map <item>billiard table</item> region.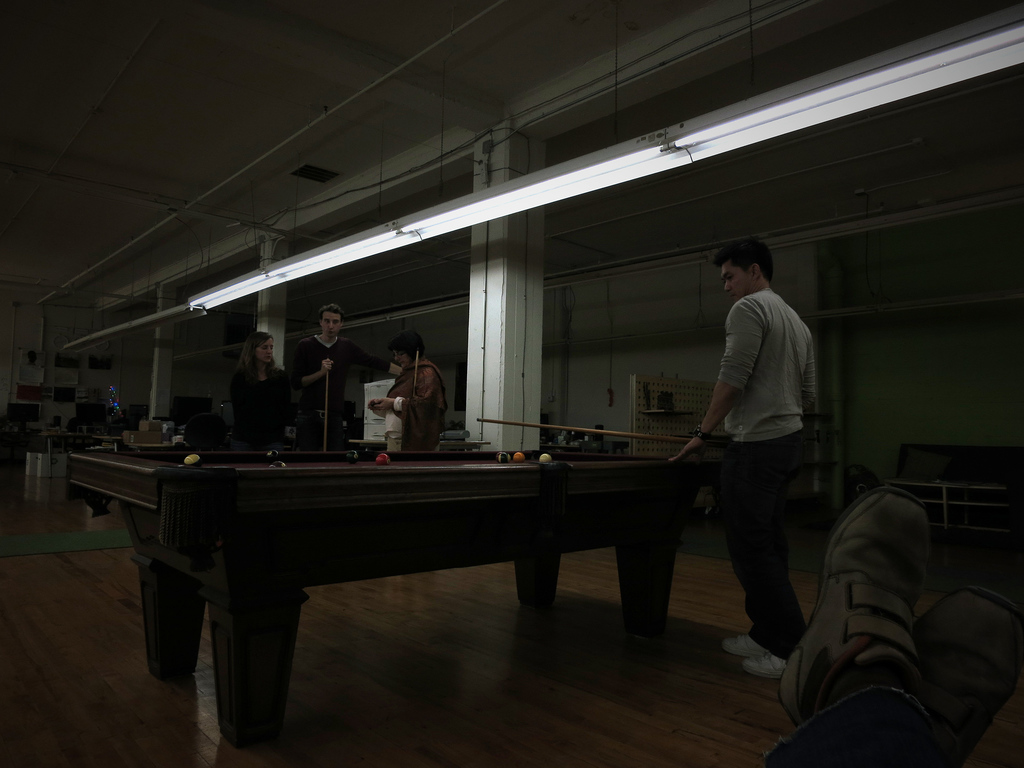
Mapped to rect(63, 442, 705, 750).
